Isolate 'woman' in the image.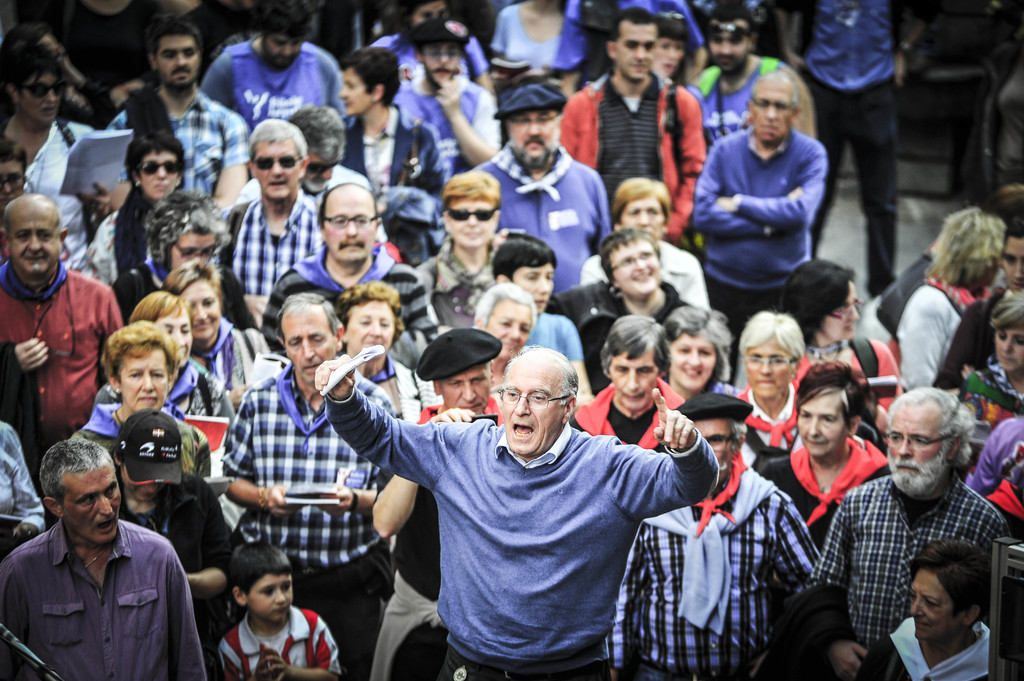
Isolated region: [x1=547, y1=230, x2=710, y2=413].
